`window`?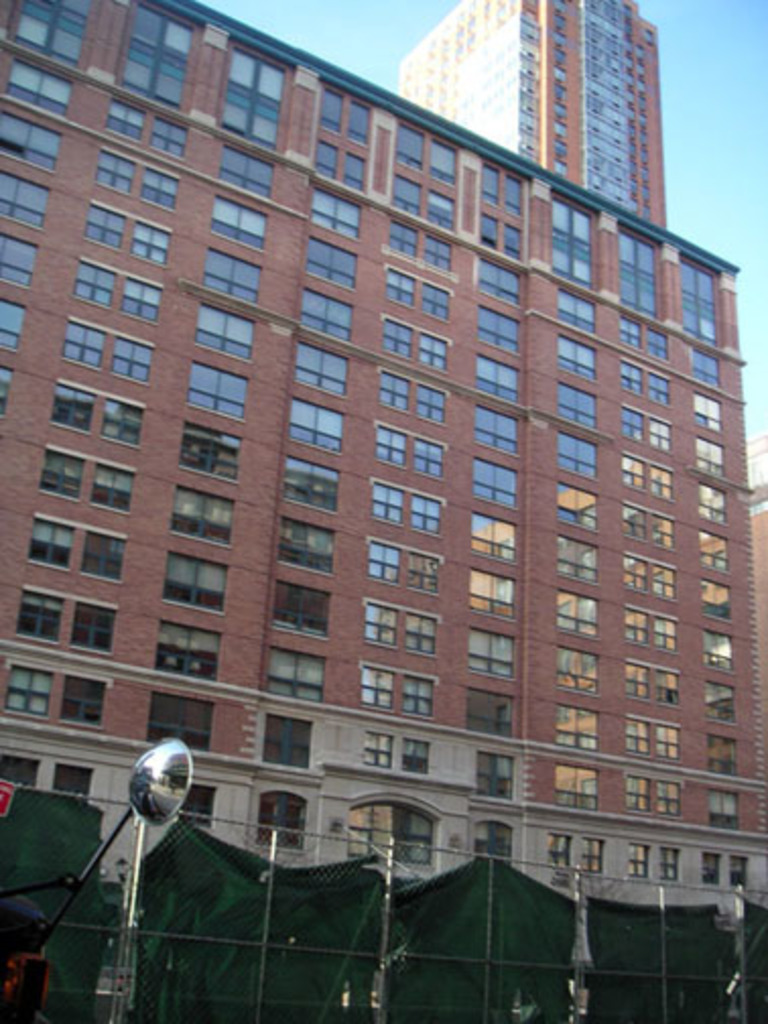
[left=475, top=307, right=516, bottom=354]
